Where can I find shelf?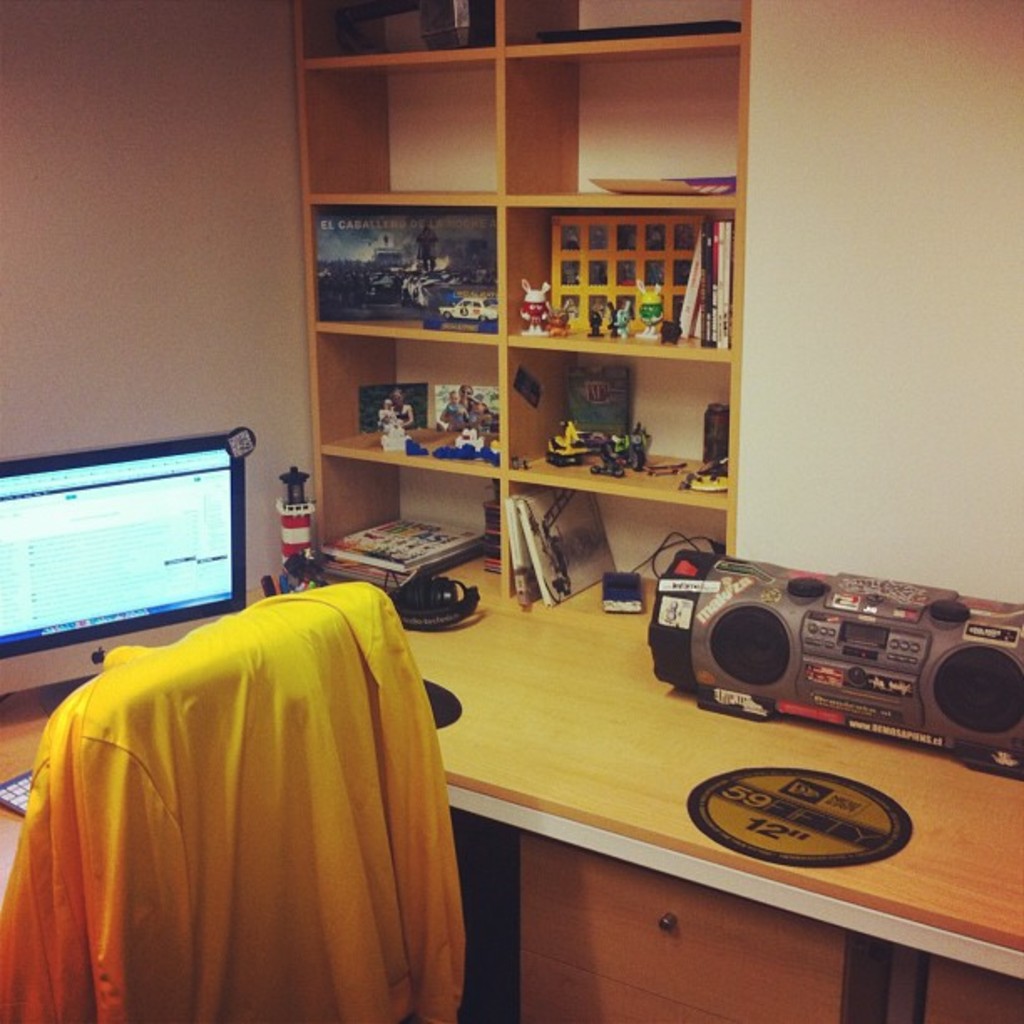
You can find it at 311, 320, 500, 472.
